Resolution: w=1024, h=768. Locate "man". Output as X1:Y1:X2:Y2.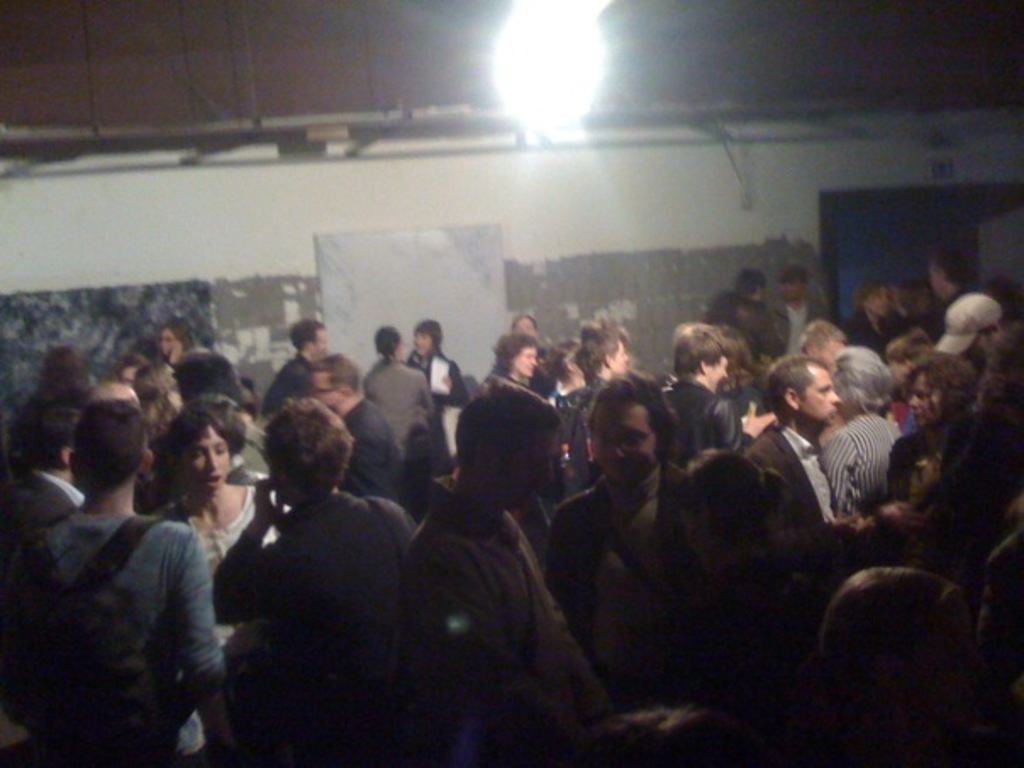
258:315:327:409.
